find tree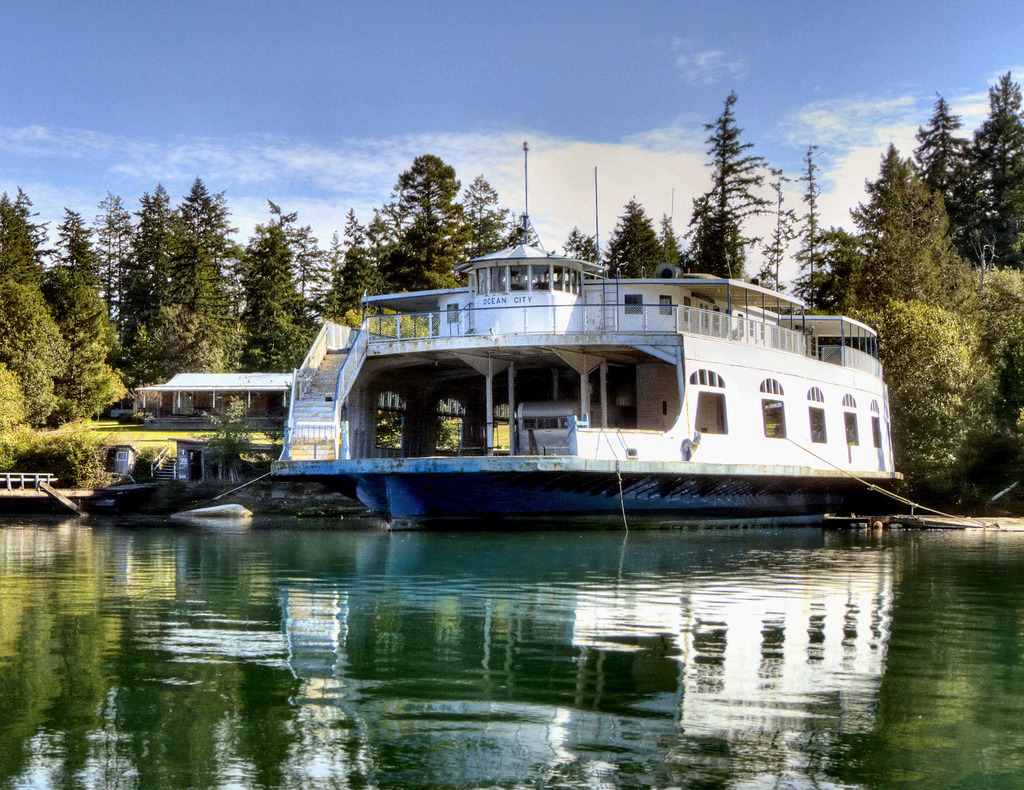
786, 227, 870, 324
